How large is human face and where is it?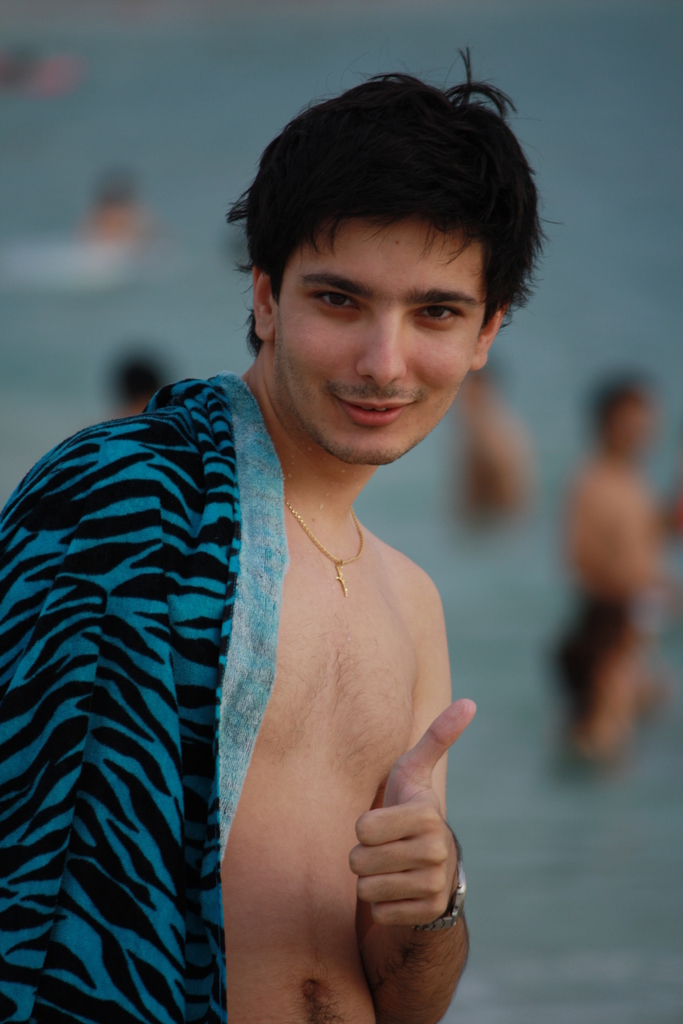
Bounding box: 276, 216, 484, 461.
